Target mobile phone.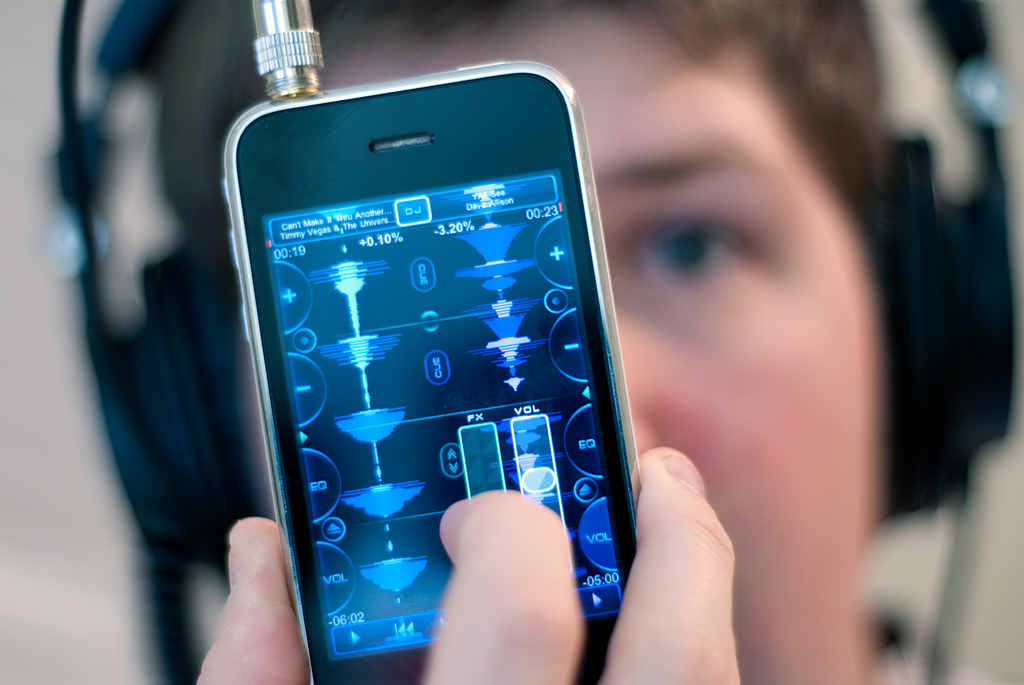
Target region: {"left": 225, "top": 58, "right": 642, "bottom": 684}.
